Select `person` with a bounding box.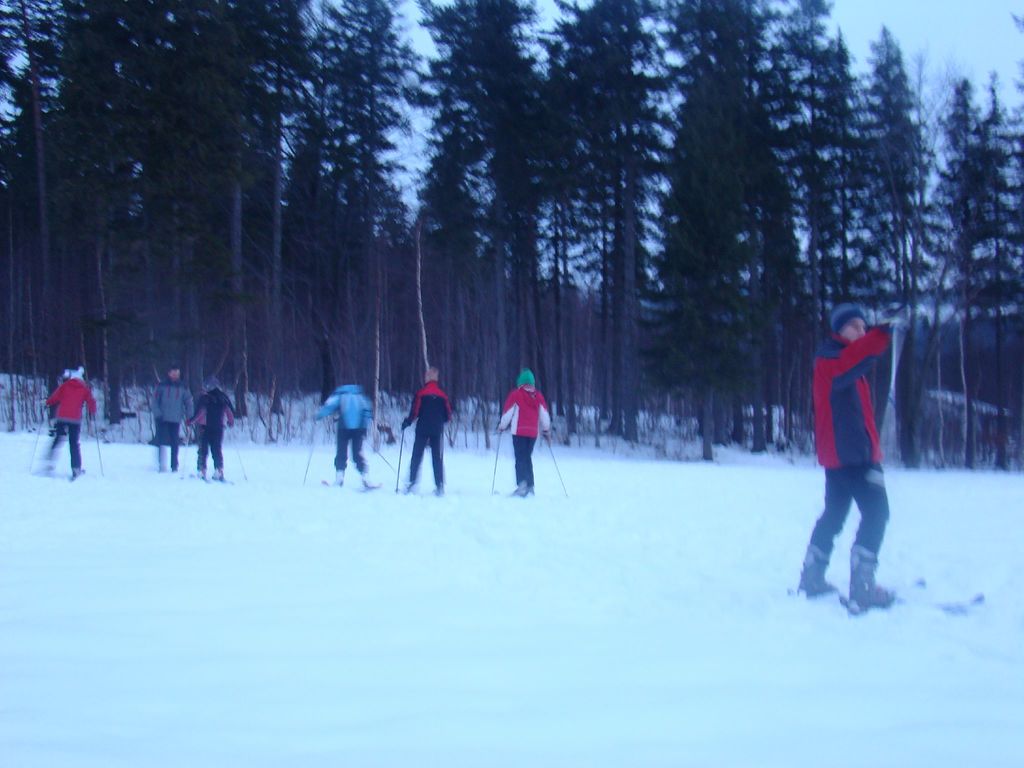
309:377:385:491.
